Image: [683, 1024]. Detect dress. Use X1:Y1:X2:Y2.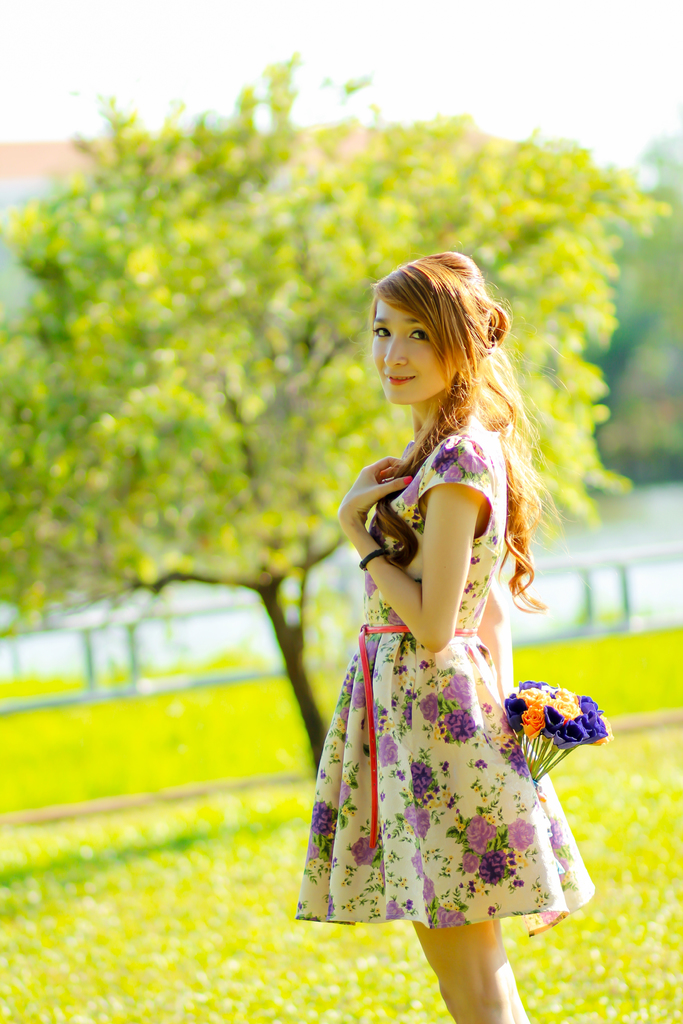
294:397:586:936.
